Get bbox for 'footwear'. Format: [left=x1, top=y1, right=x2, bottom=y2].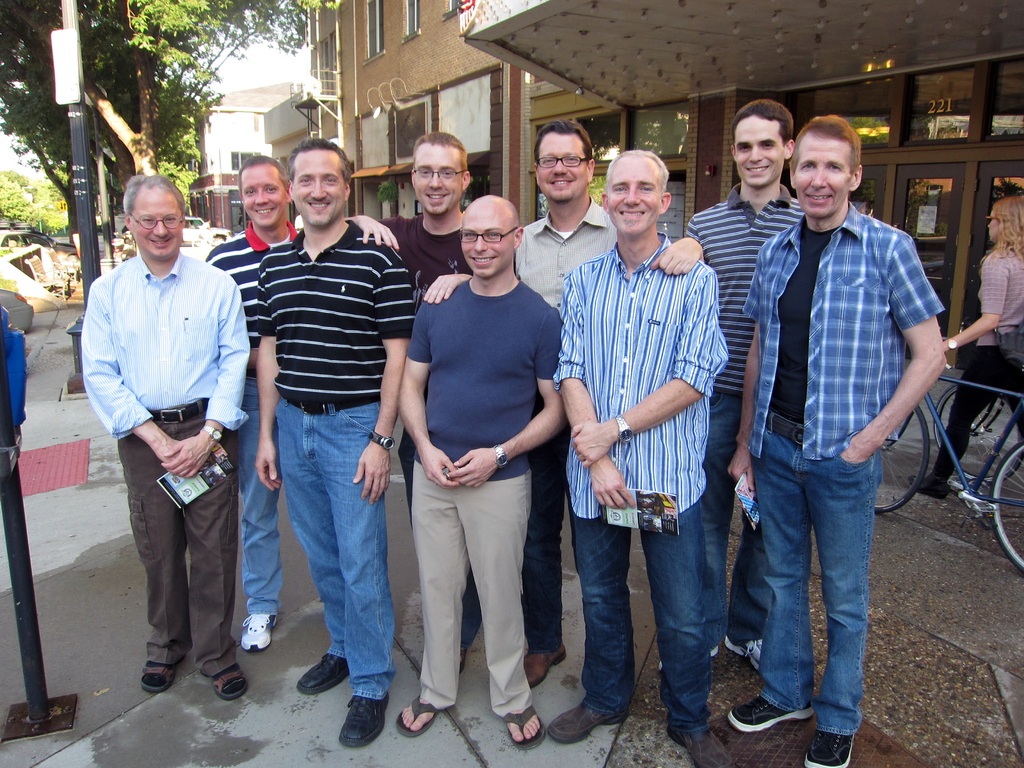
[left=516, top=647, right=571, bottom=680].
